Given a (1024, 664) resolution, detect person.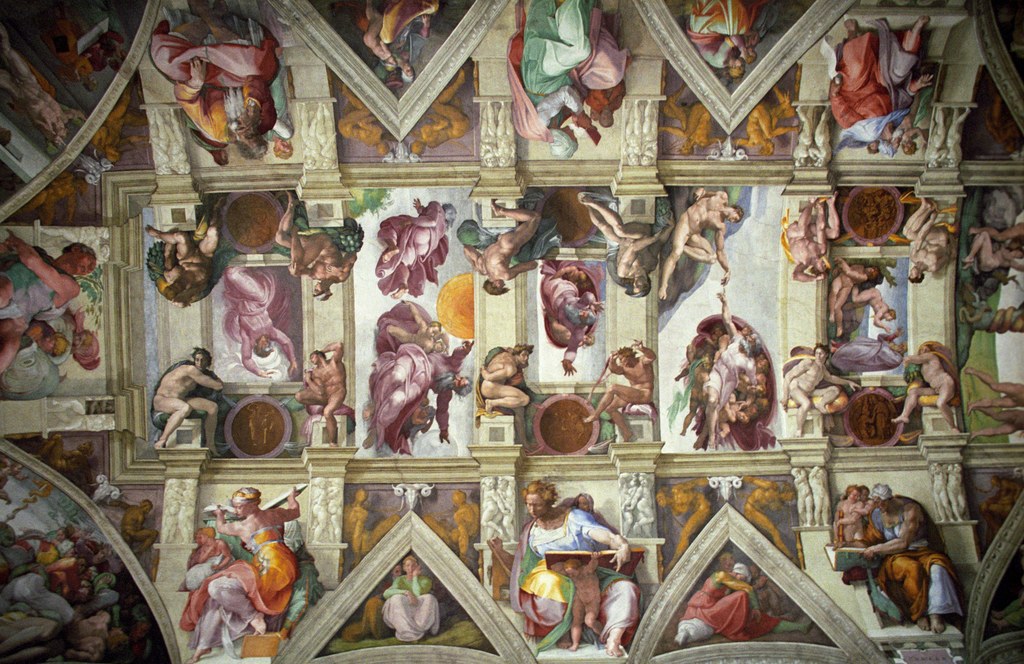
BBox(666, 188, 746, 291).
